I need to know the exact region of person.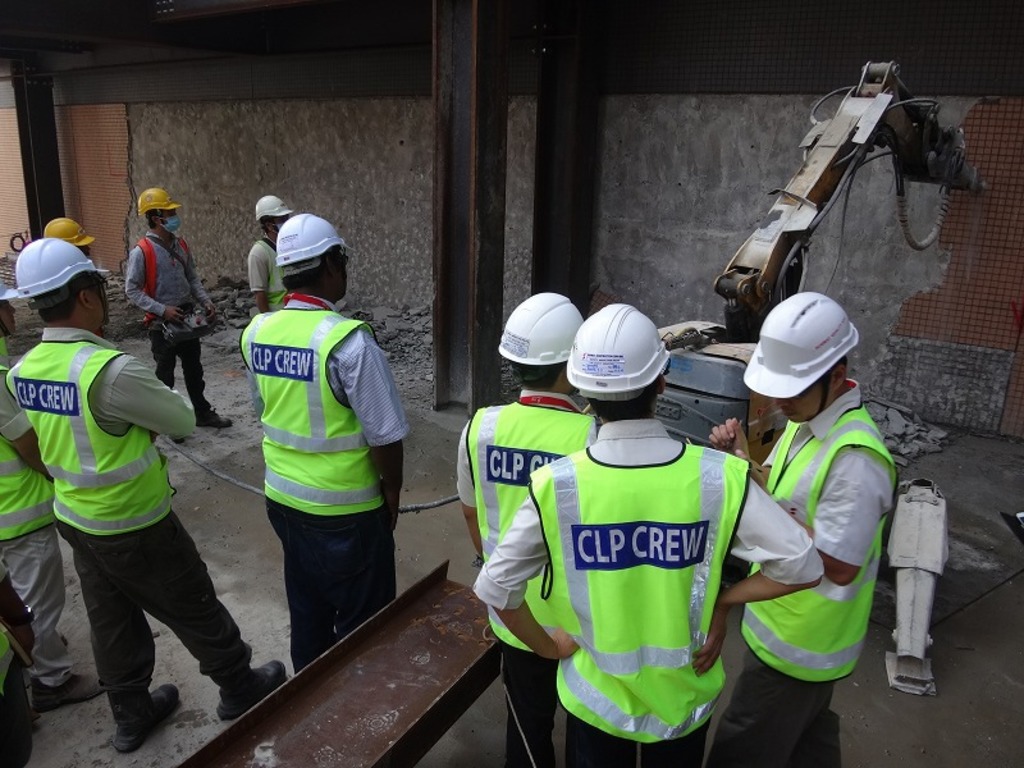
Region: (x1=248, y1=197, x2=293, y2=420).
